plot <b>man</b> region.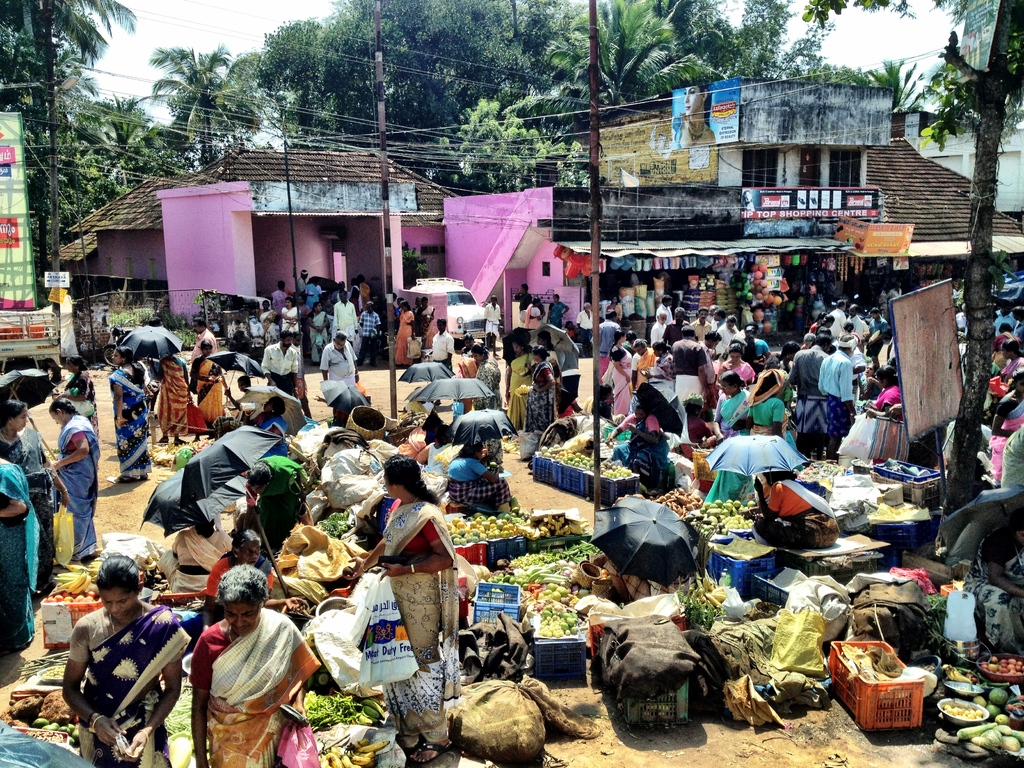
Plotted at bbox=[337, 280, 351, 297].
